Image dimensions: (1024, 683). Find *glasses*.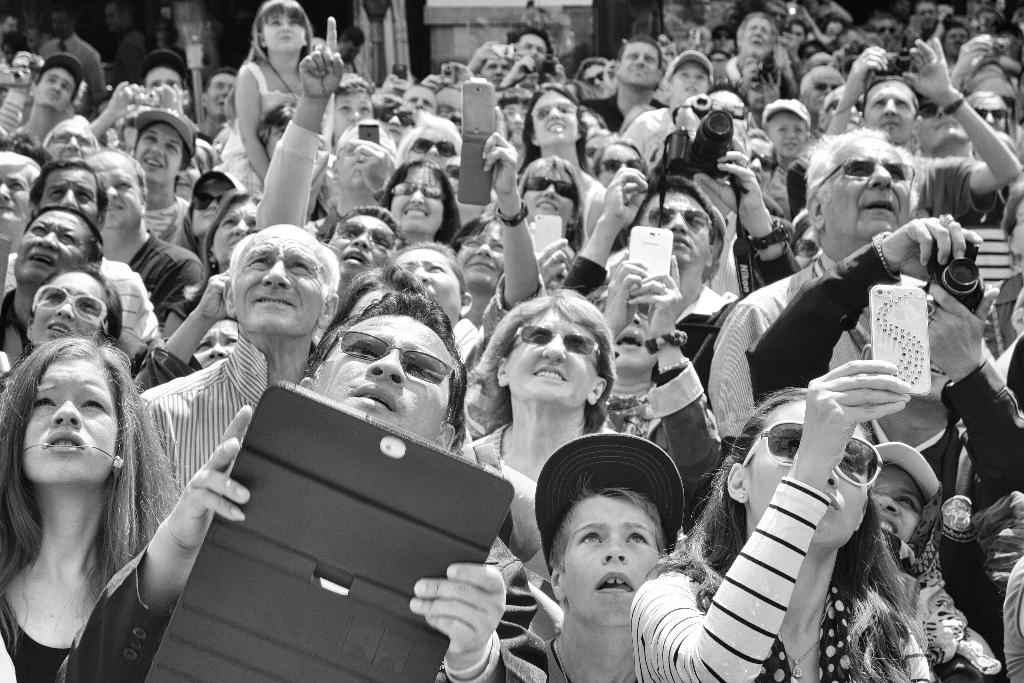
(813,157,924,197).
